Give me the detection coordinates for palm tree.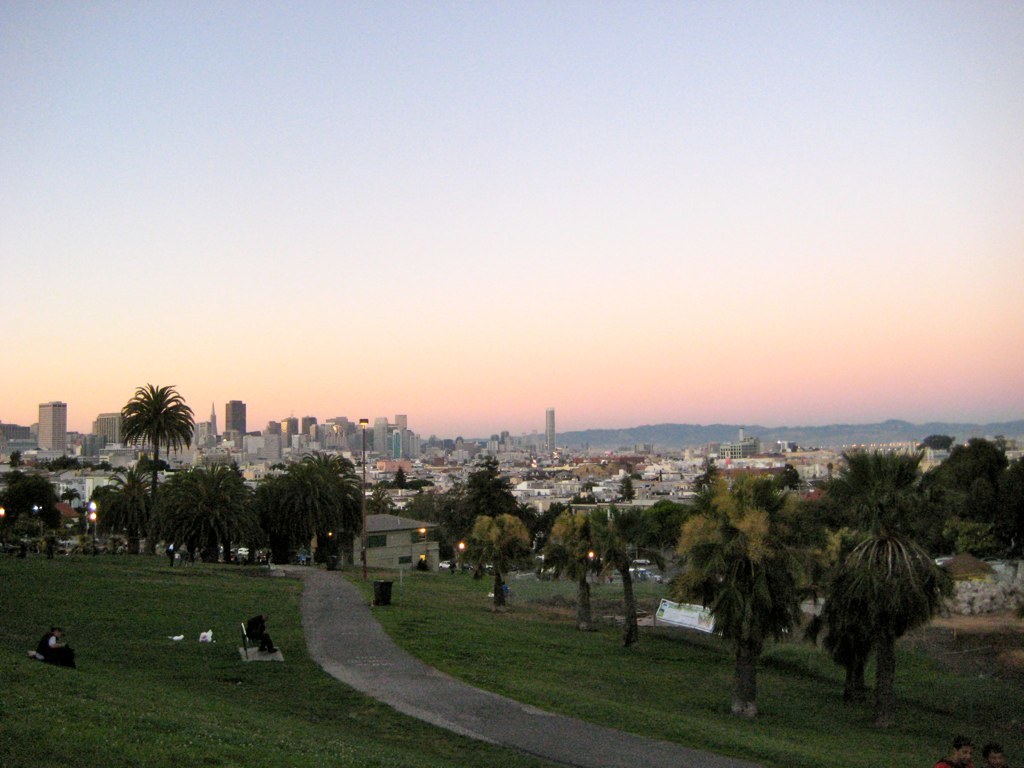
{"left": 807, "top": 450, "right": 928, "bottom": 676}.
